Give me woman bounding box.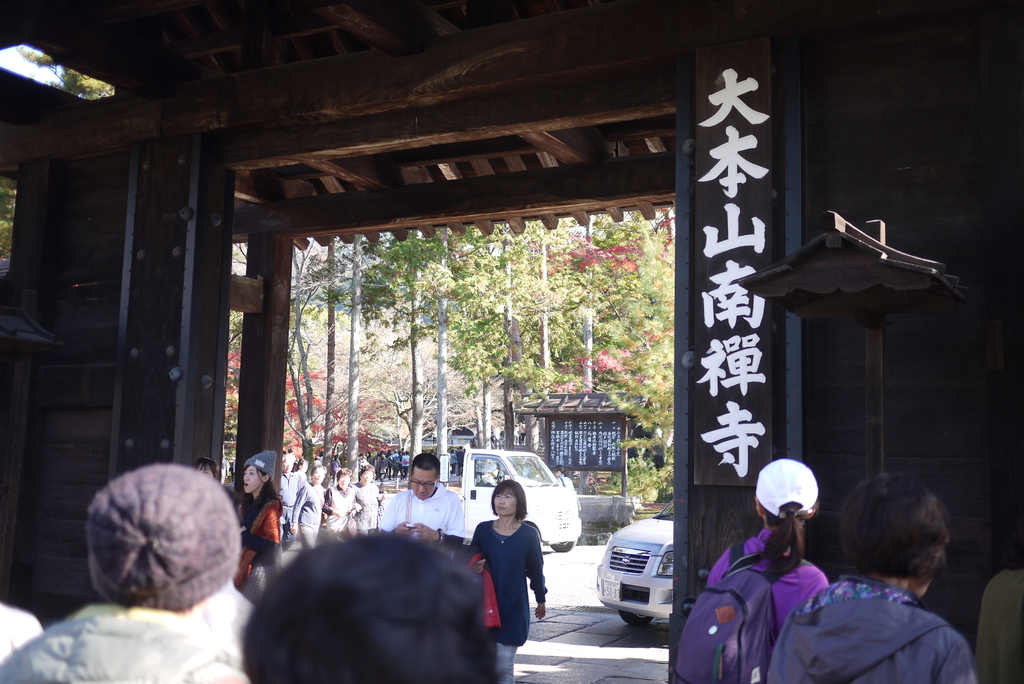
box=[364, 451, 375, 466].
